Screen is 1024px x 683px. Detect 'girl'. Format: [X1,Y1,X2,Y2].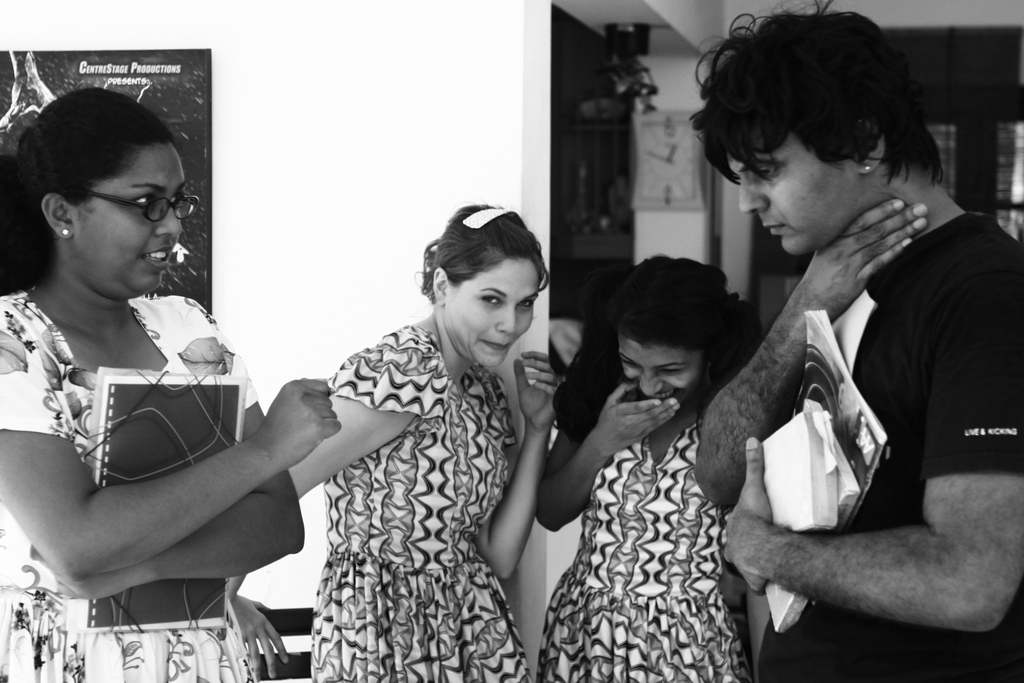
[535,255,758,682].
